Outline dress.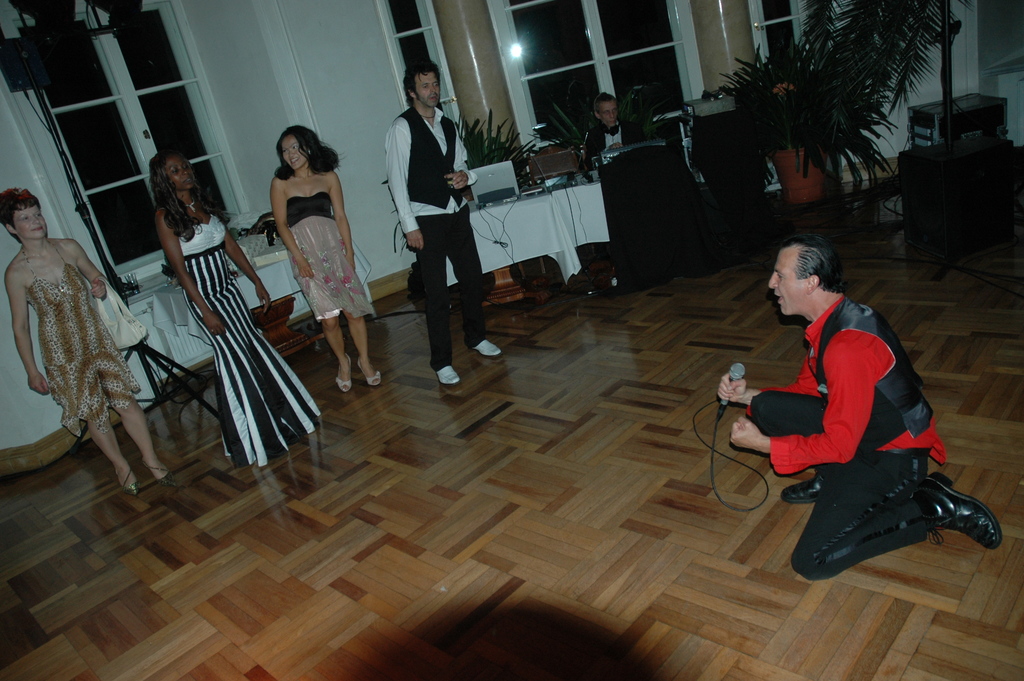
Outline: [left=177, top=213, right=317, bottom=469].
